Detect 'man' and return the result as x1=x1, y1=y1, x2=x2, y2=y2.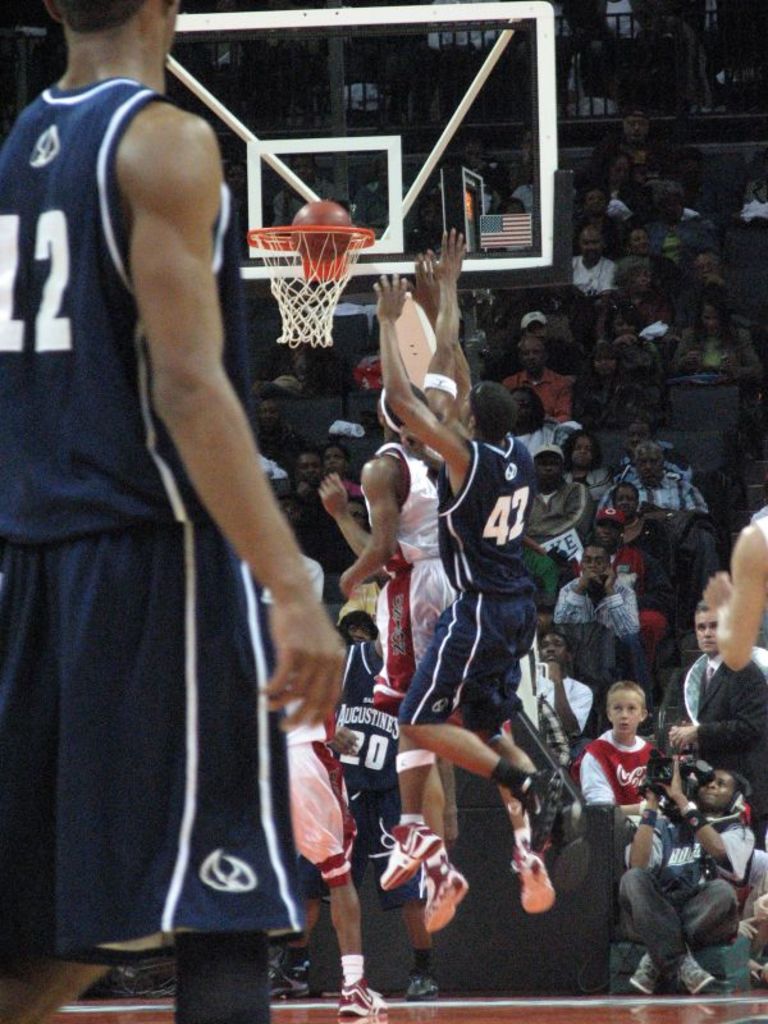
x1=625, y1=440, x2=714, y2=516.
